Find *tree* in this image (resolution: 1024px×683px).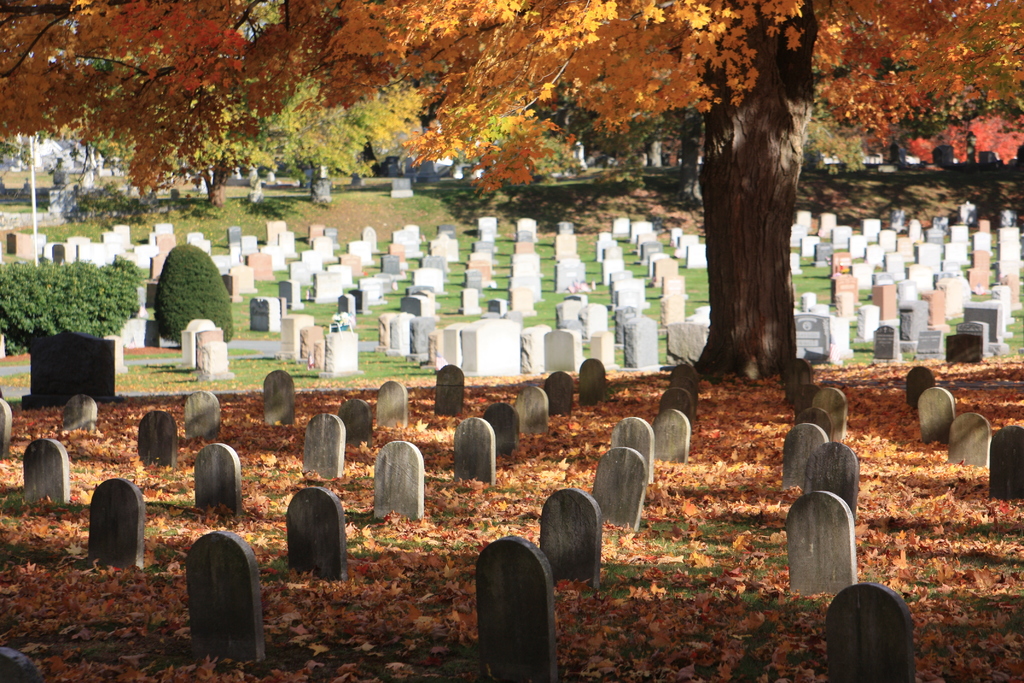
box(0, 0, 1023, 386).
